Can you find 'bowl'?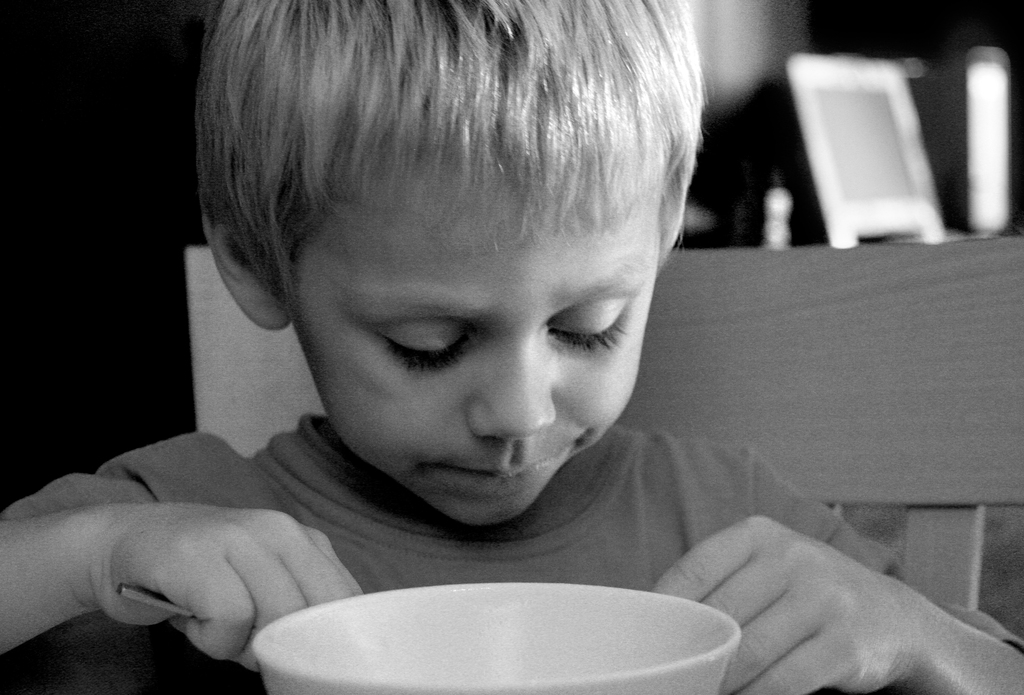
Yes, bounding box: crop(269, 584, 751, 688).
